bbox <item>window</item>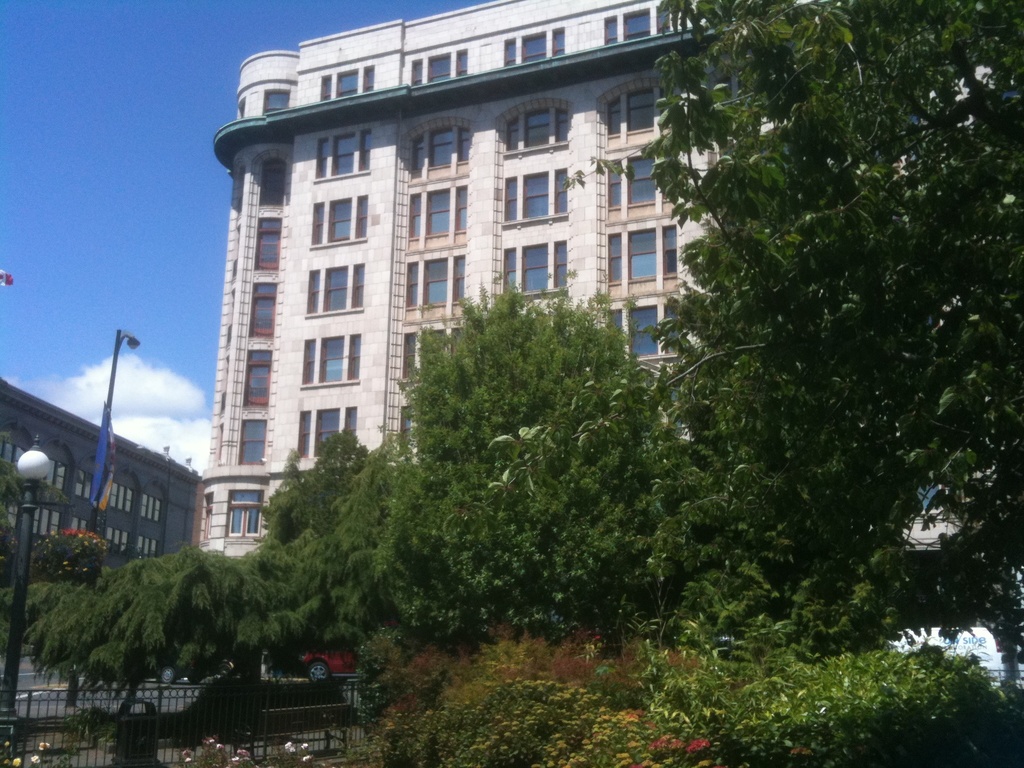
[left=427, top=190, right=448, bottom=232]
